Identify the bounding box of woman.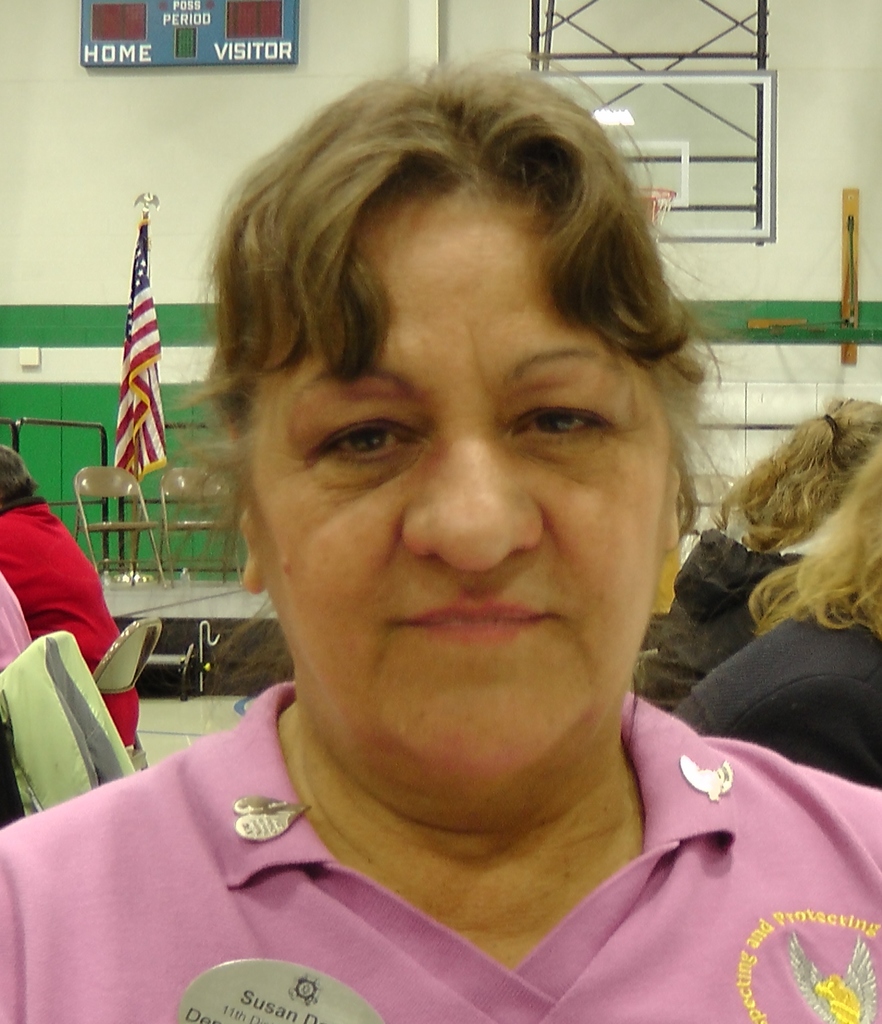
0, 445, 149, 758.
